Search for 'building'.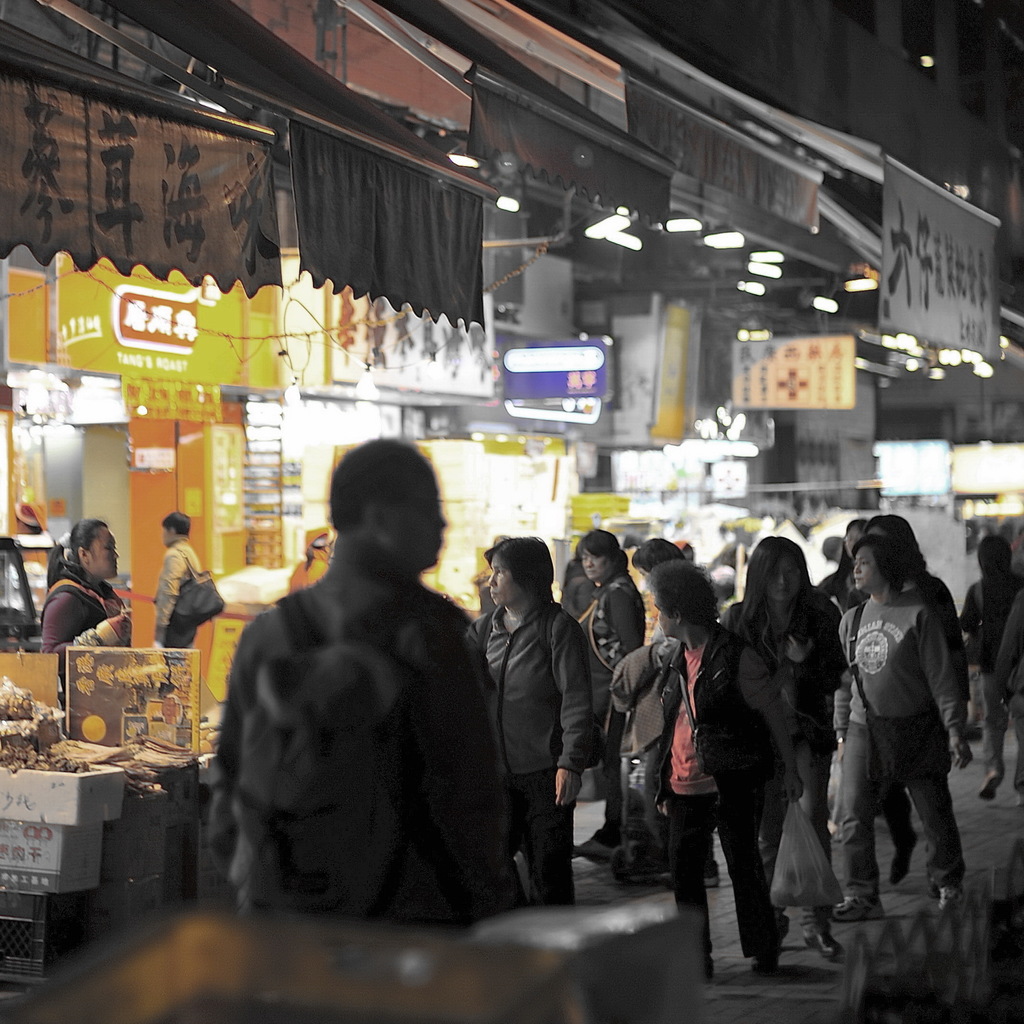
Found at rect(631, 0, 1023, 325).
